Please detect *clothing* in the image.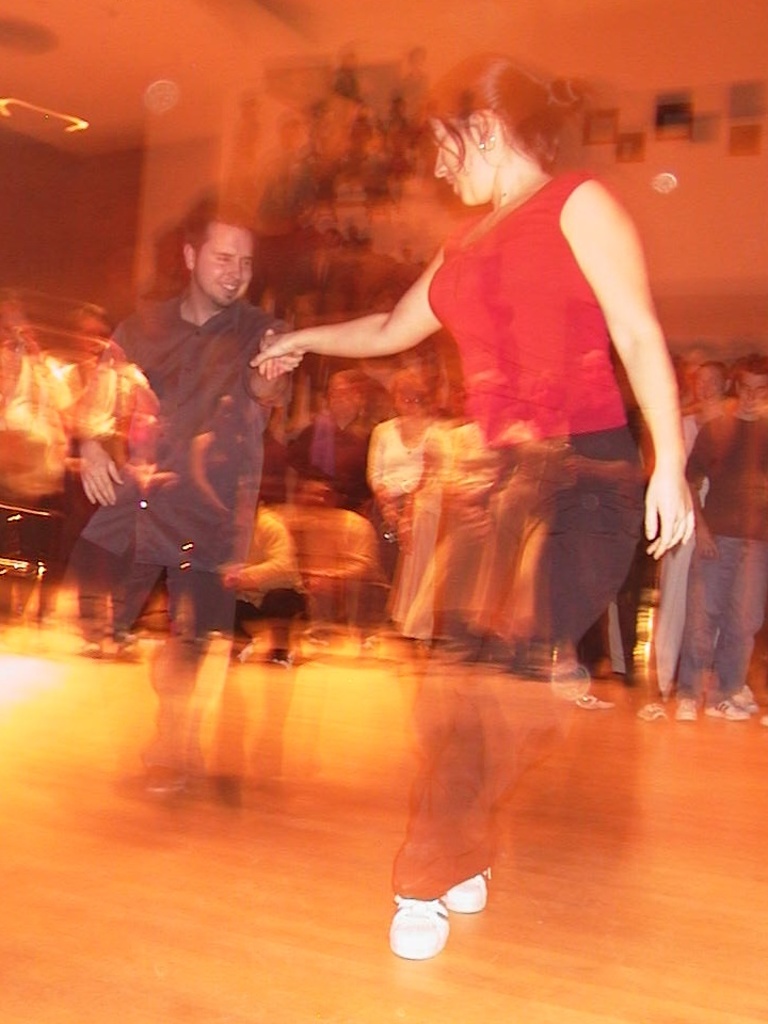
l=673, t=415, r=767, b=703.
